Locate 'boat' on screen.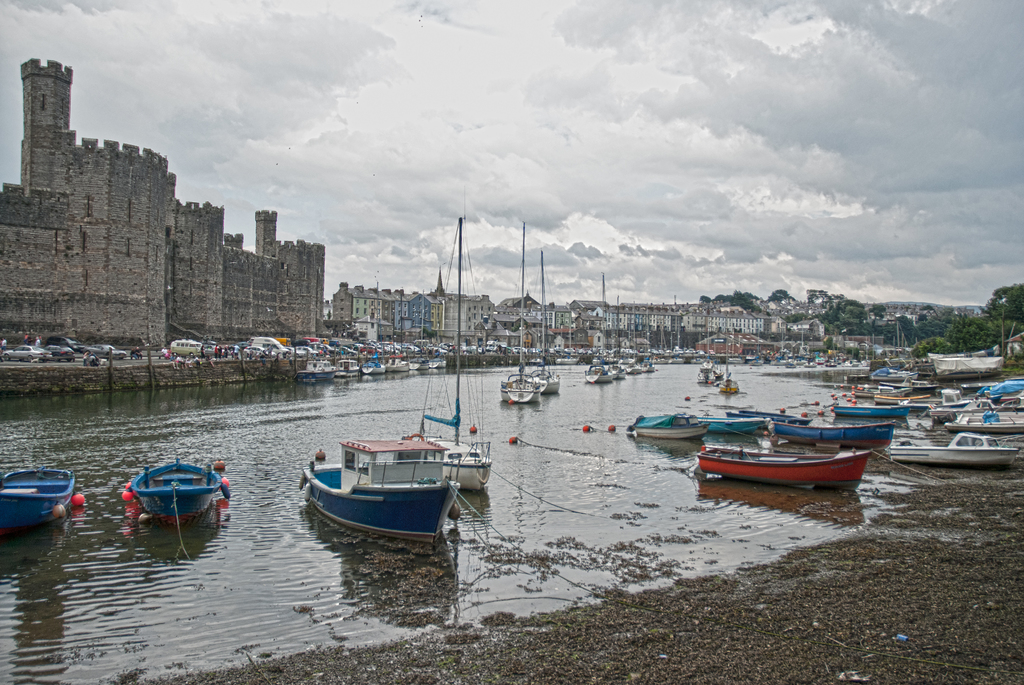
On screen at {"x1": 588, "y1": 270, "x2": 614, "y2": 383}.
